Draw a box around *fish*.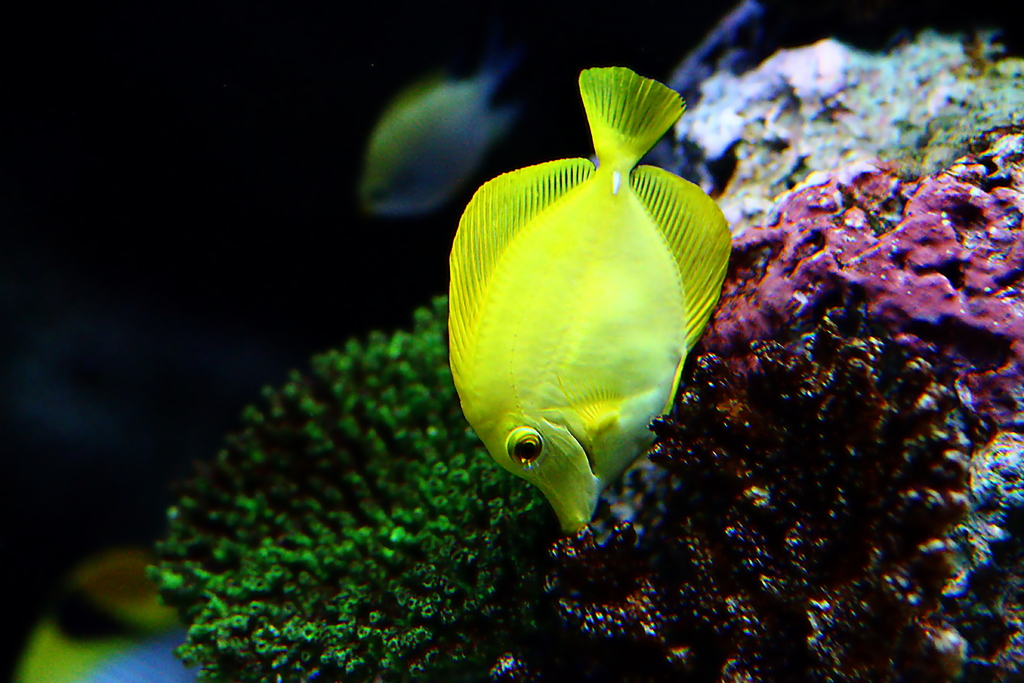
bbox(18, 546, 196, 681).
